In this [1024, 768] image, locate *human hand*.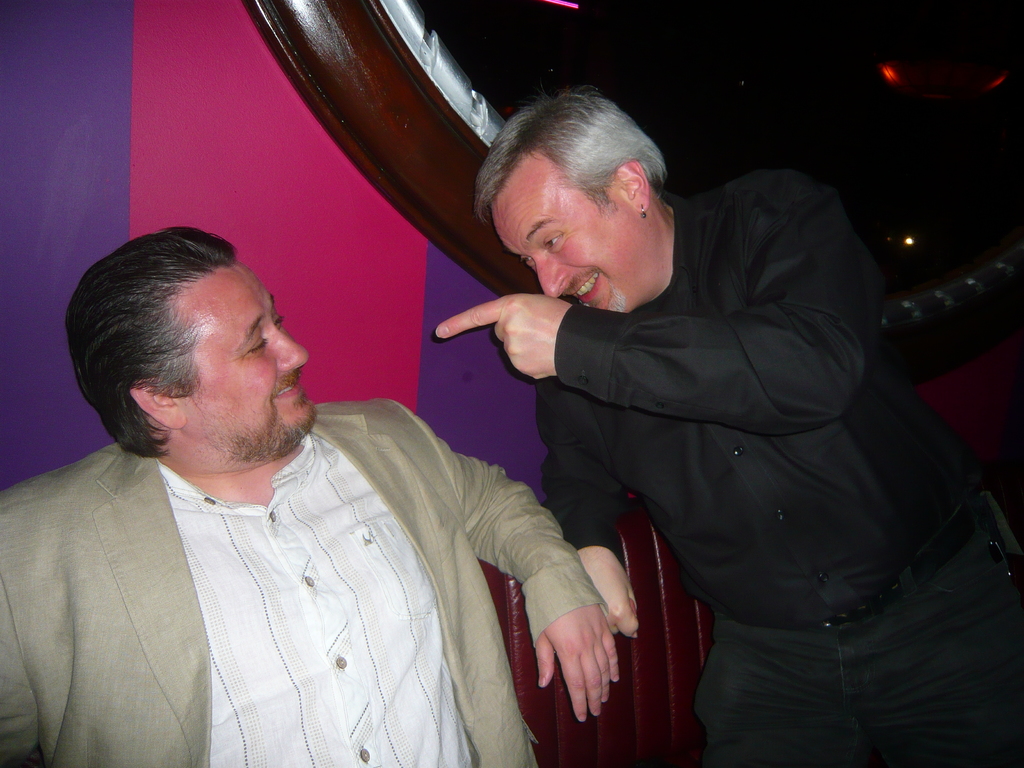
Bounding box: pyautogui.locateOnScreen(428, 278, 589, 372).
